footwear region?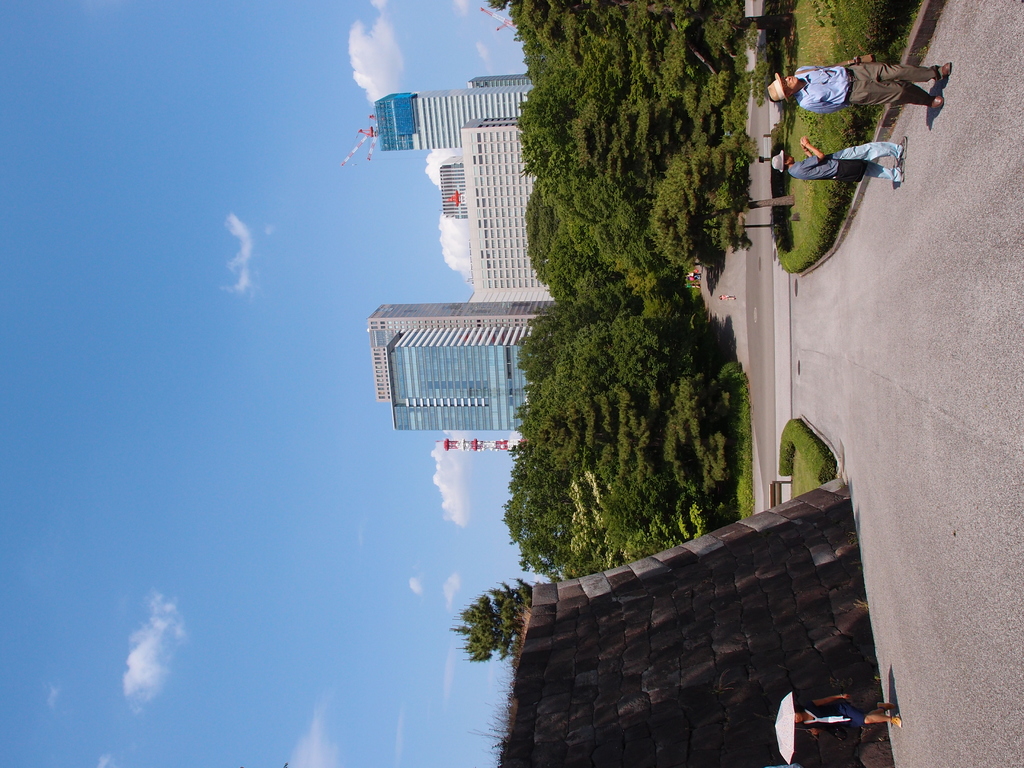
pyautogui.locateOnScreen(895, 161, 906, 183)
